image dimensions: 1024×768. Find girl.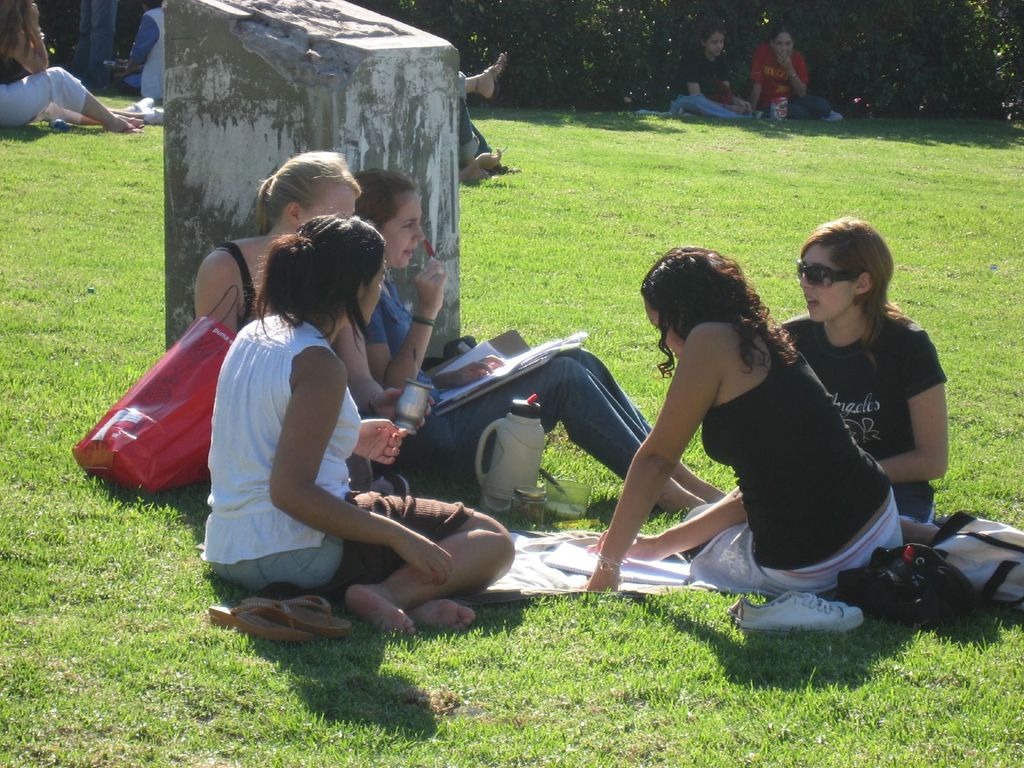
772:216:950:531.
